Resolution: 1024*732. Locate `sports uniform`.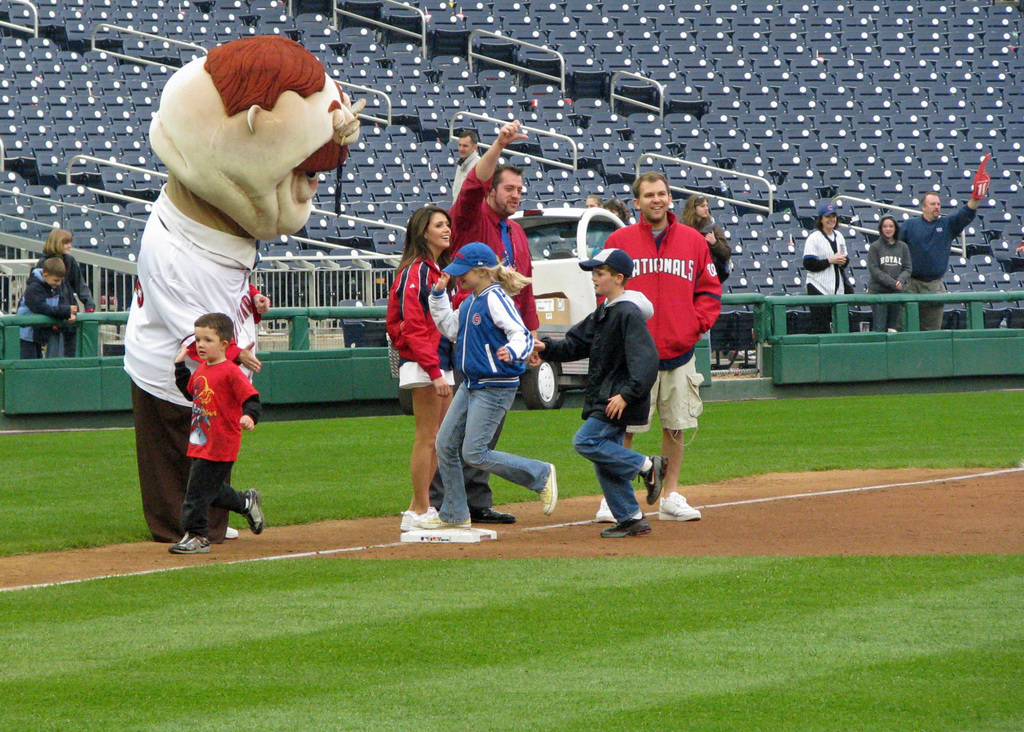
170/358/267/568.
